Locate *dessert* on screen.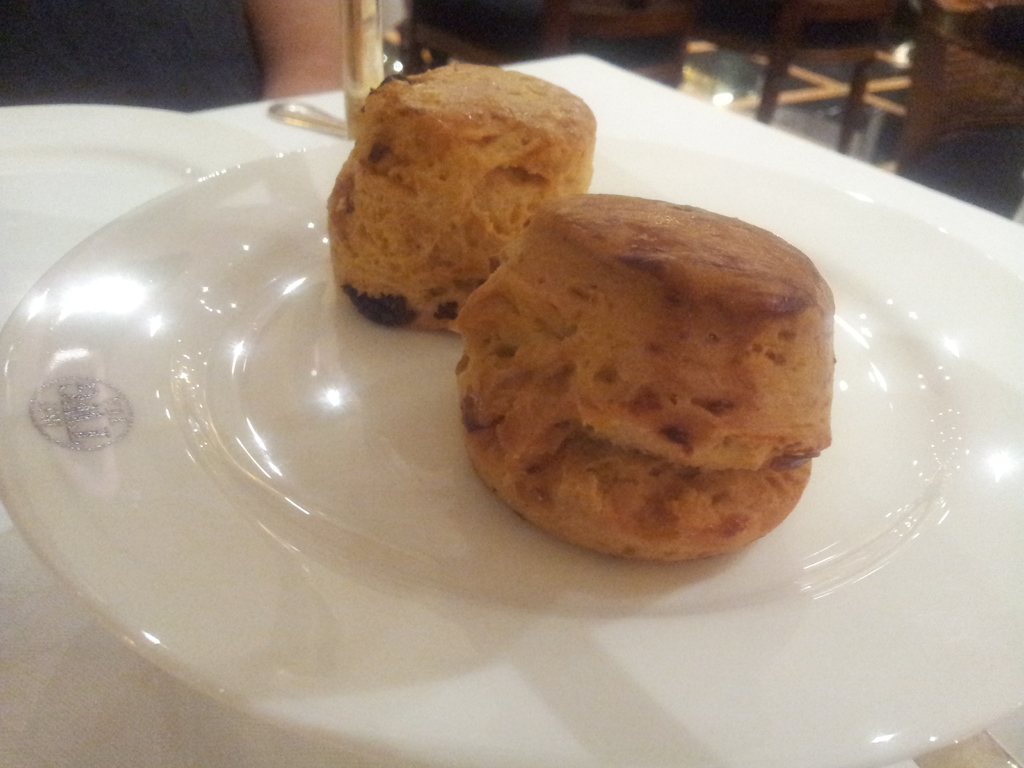
On screen at select_region(314, 69, 616, 319).
